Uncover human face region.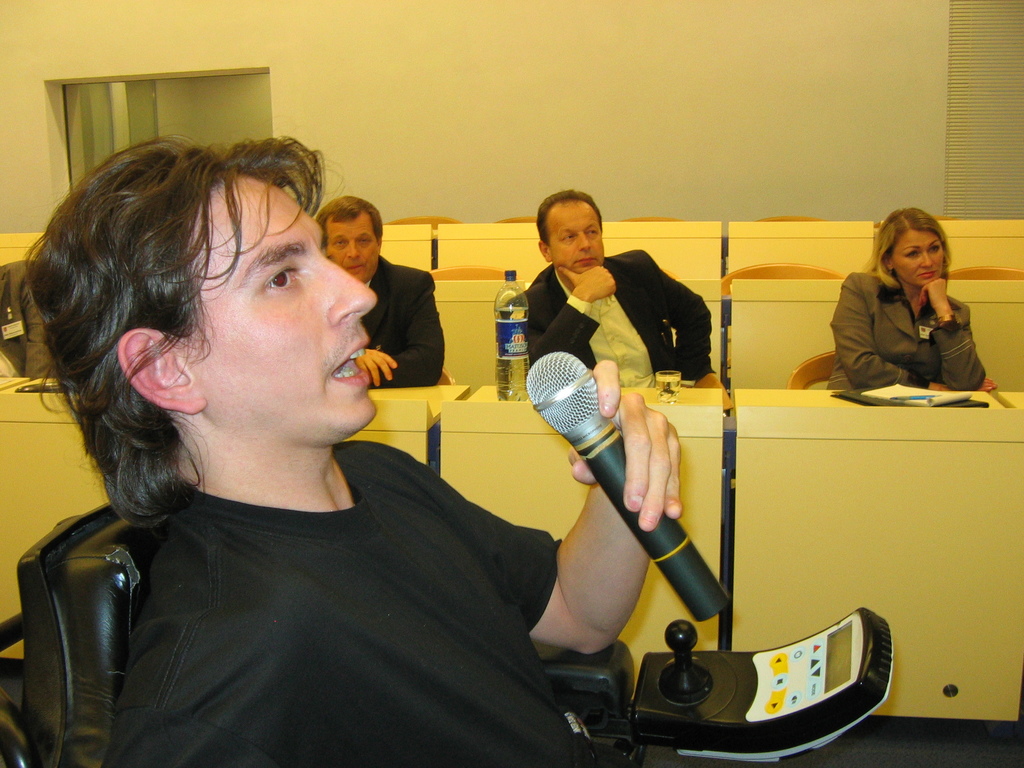
Uncovered: region(546, 204, 604, 273).
